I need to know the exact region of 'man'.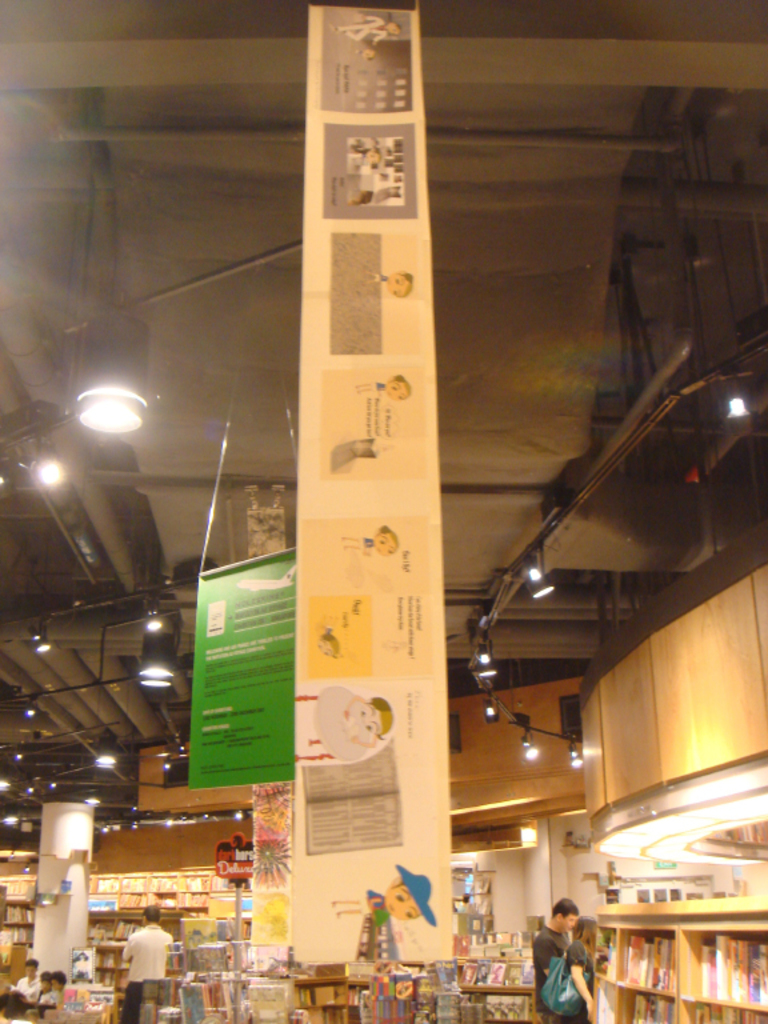
Region: 117,901,173,1023.
